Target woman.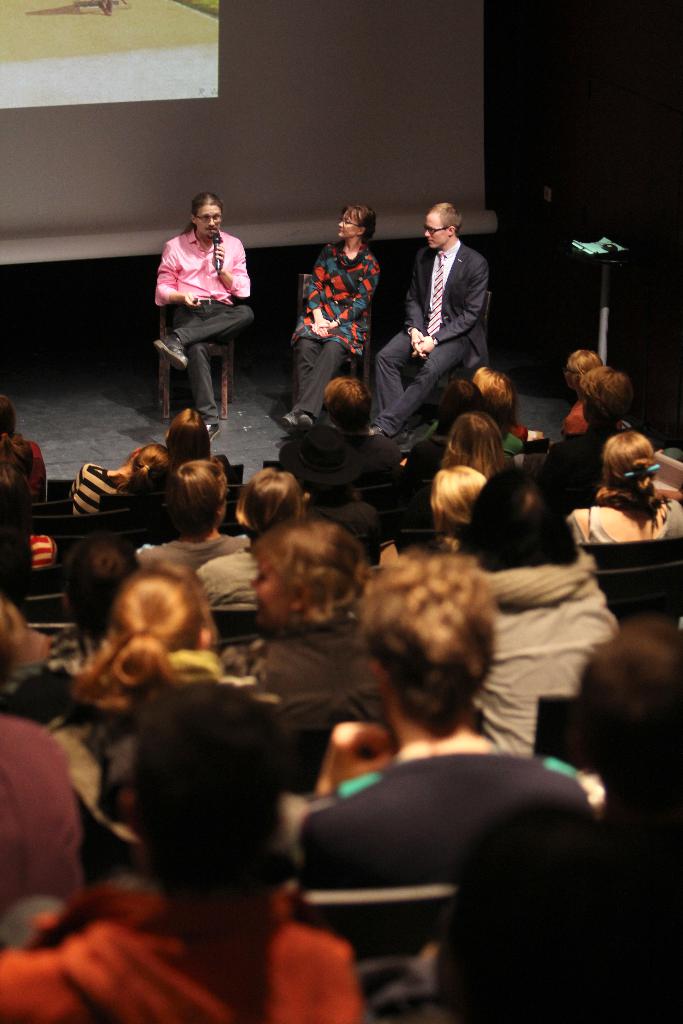
Target region: left=0, top=461, right=59, bottom=577.
